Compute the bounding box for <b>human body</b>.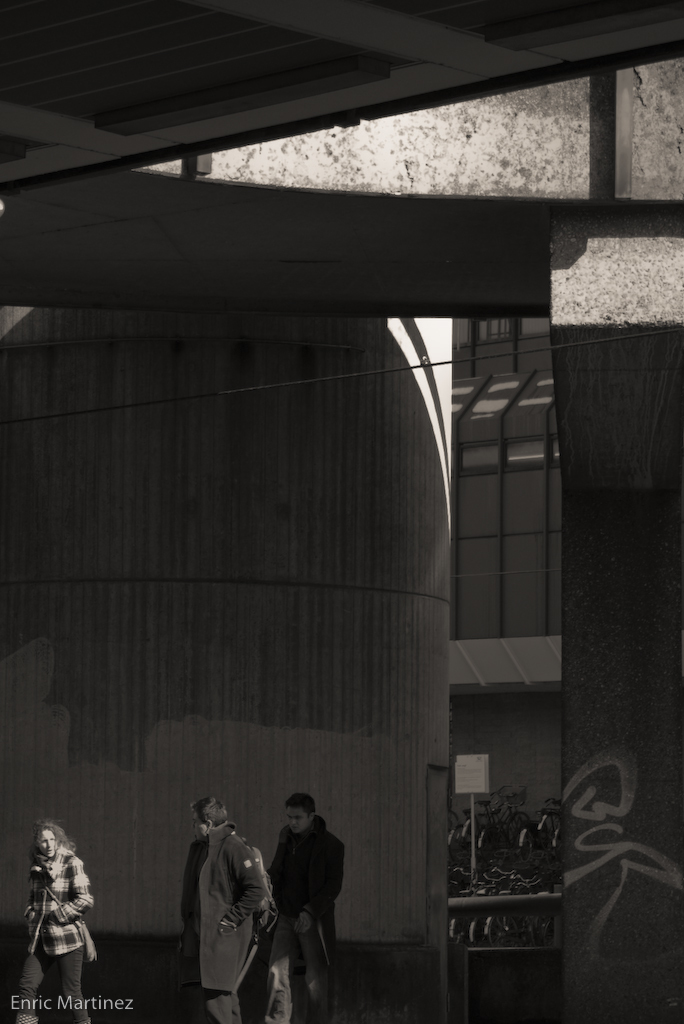
{"x1": 12, "y1": 819, "x2": 90, "y2": 1023}.
